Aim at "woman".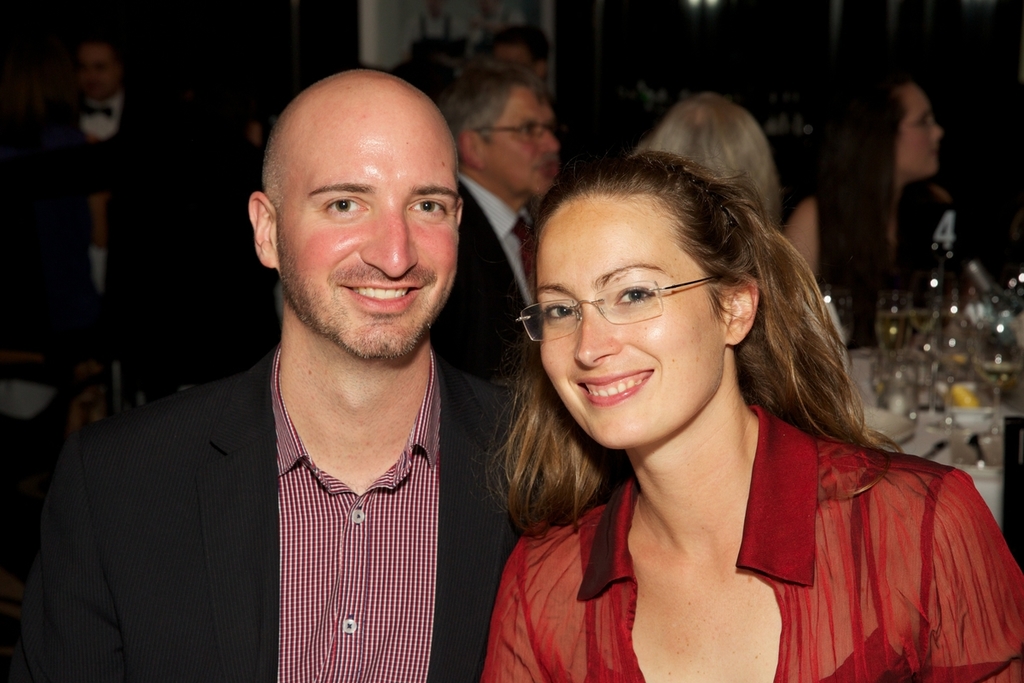
Aimed at bbox=(777, 75, 985, 359).
